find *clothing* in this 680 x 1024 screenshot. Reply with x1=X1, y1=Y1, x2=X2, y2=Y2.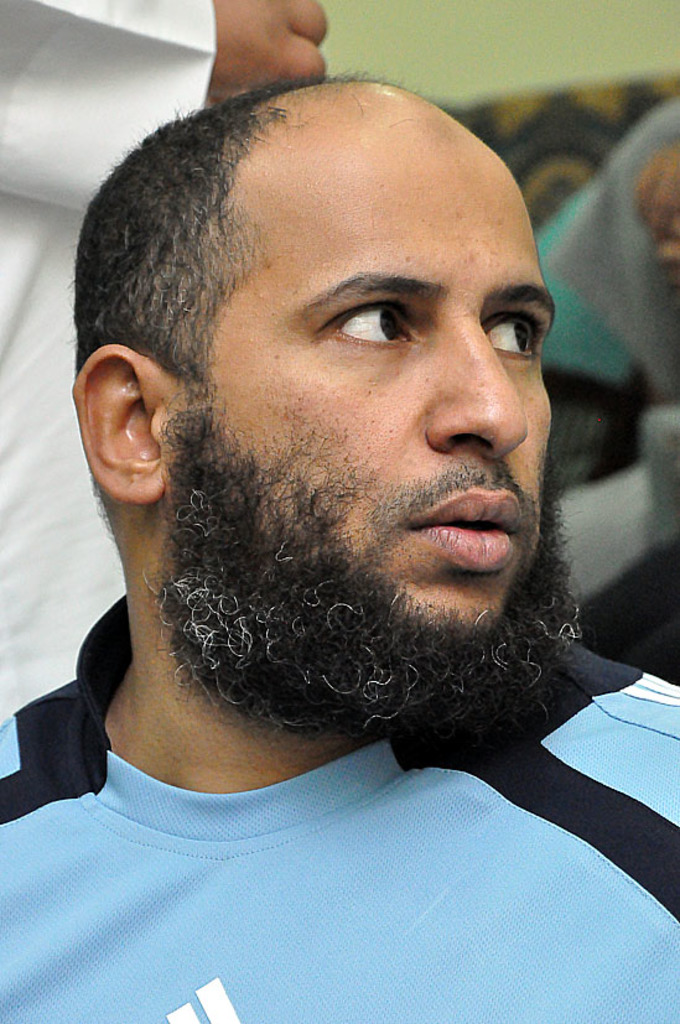
x1=0, y1=0, x2=218, y2=719.
